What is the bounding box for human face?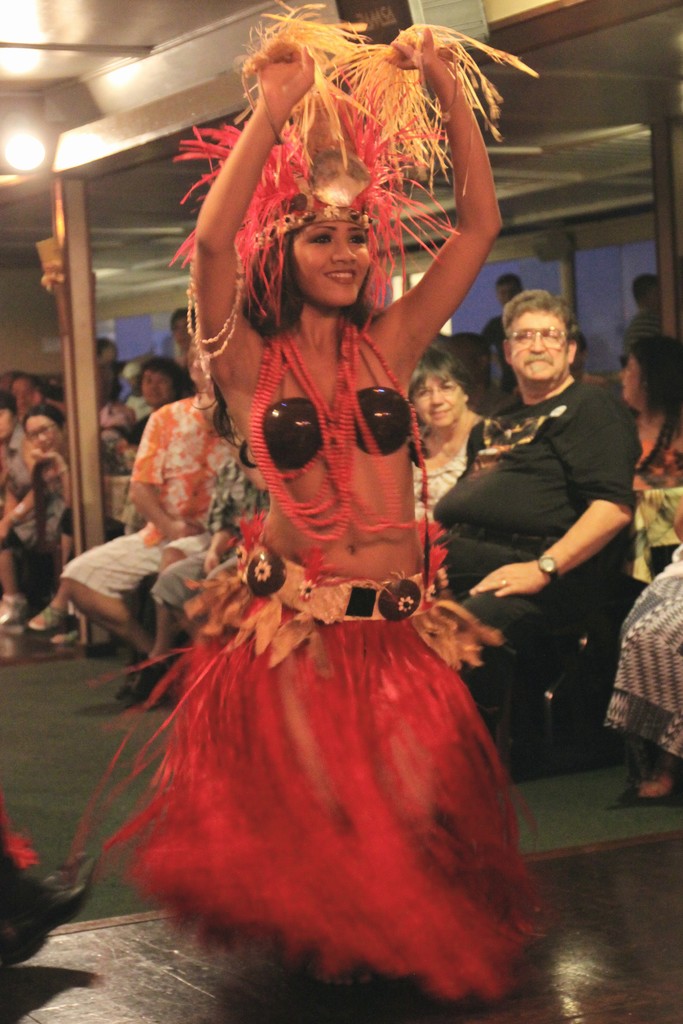
<box>286,219,370,308</box>.
